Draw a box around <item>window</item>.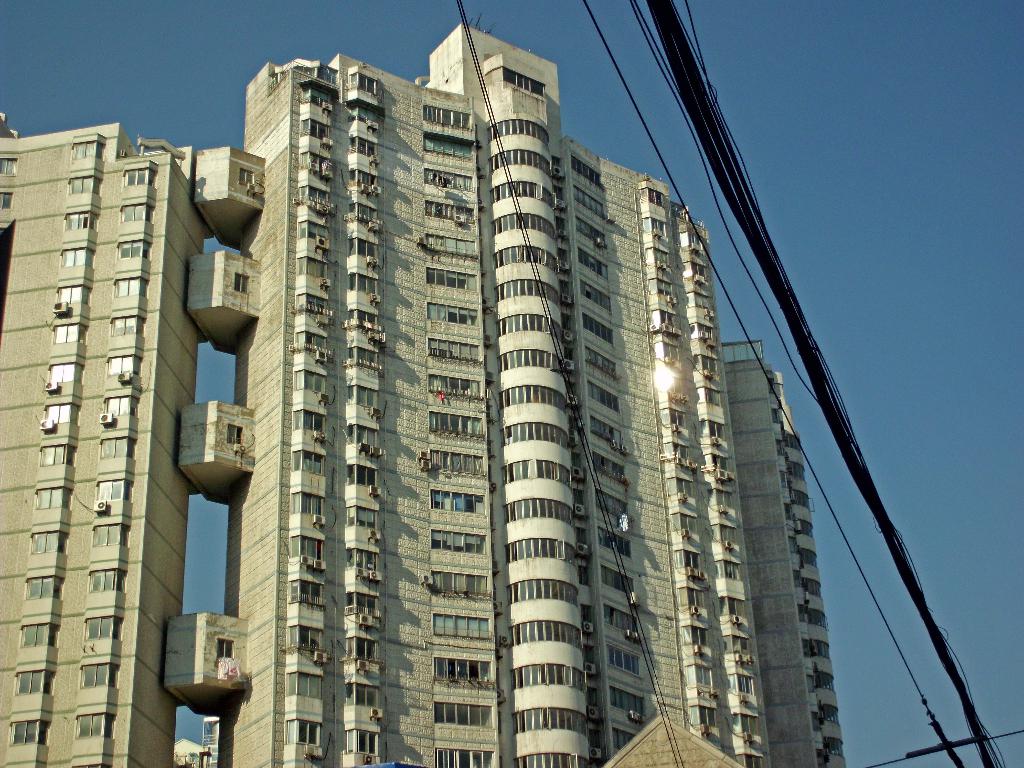
region(435, 413, 483, 435).
